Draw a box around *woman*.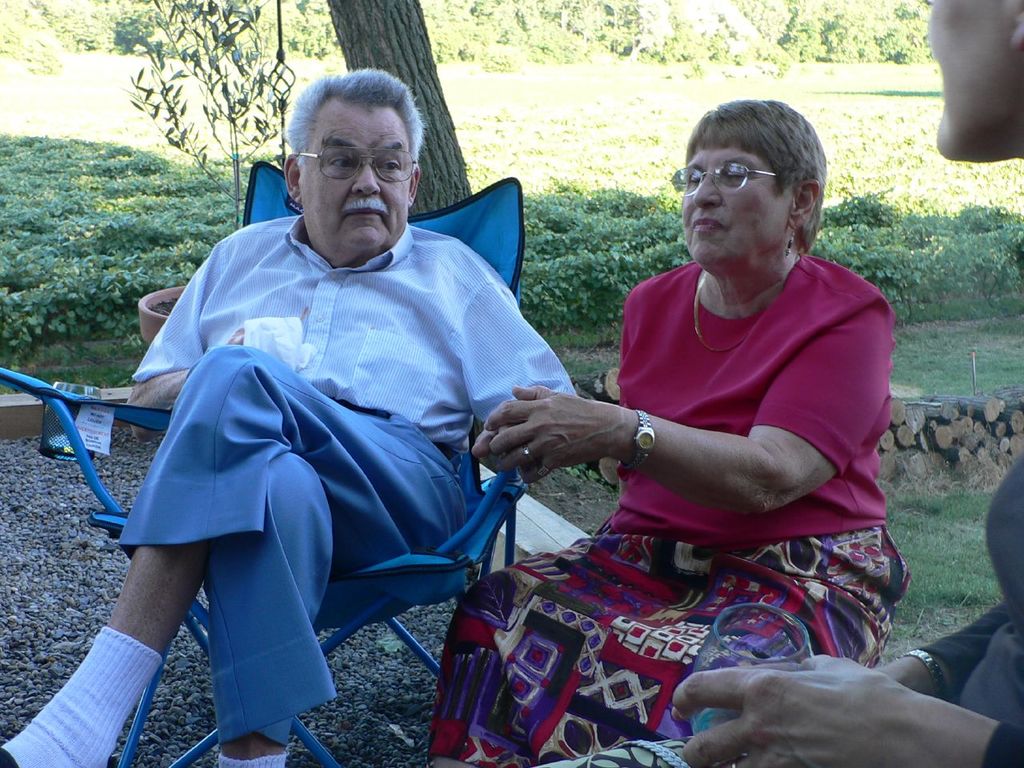
<region>426, 98, 910, 767</region>.
